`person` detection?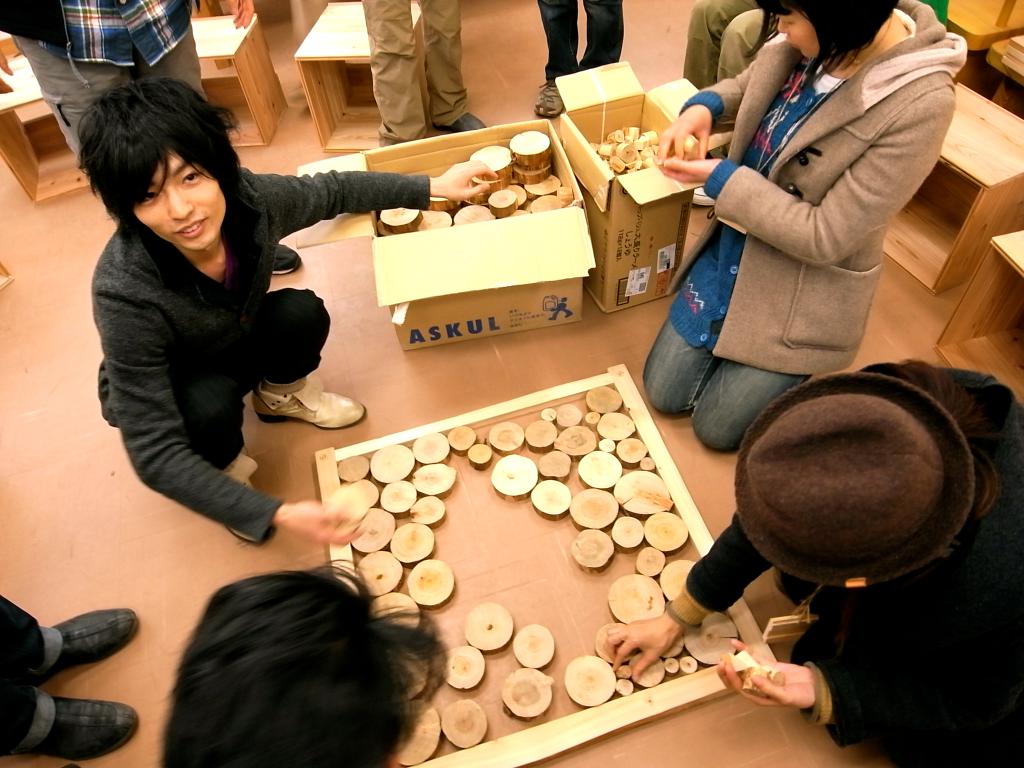
bbox=[633, 0, 966, 451]
